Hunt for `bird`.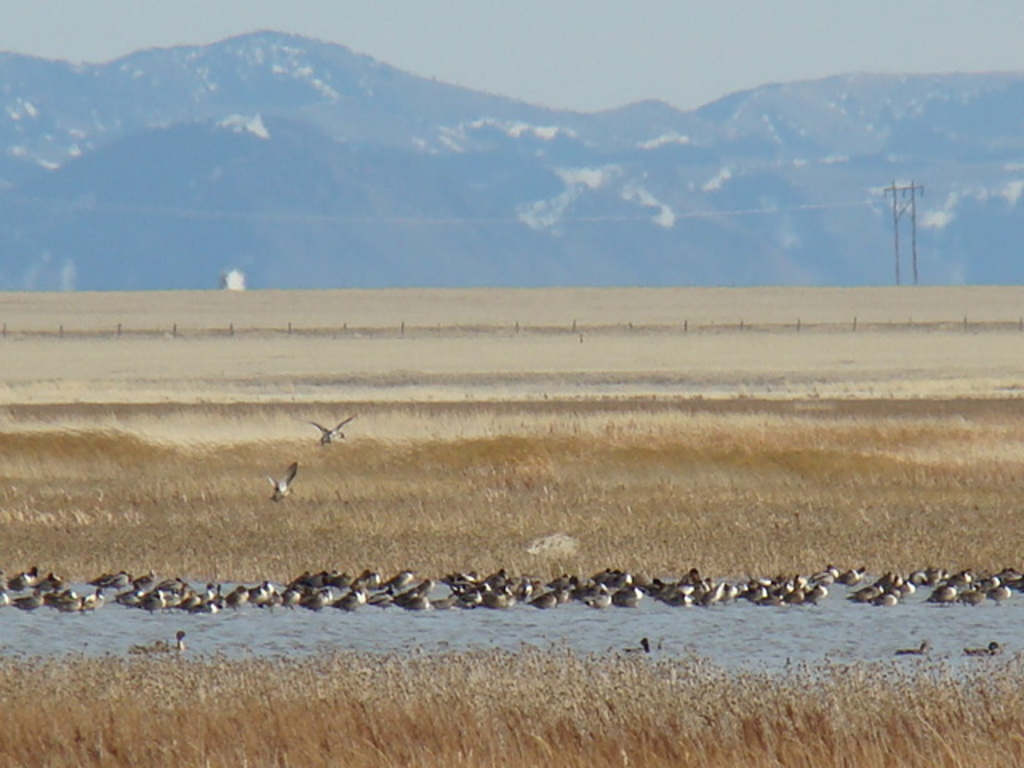
Hunted down at box=[709, 592, 741, 608].
